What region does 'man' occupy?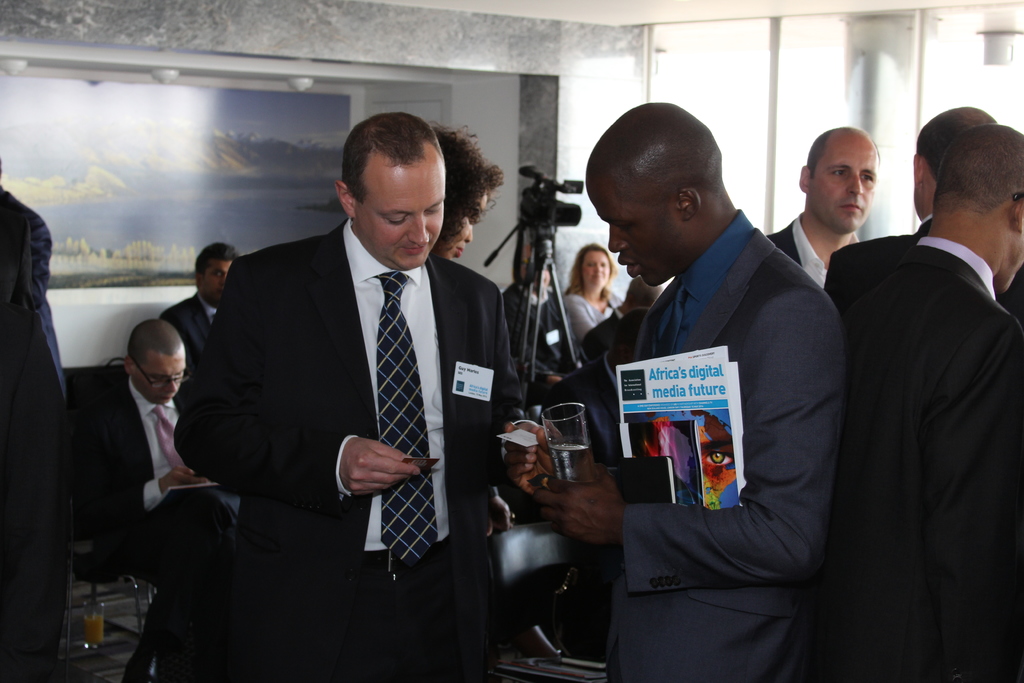
BBox(73, 320, 236, 682).
